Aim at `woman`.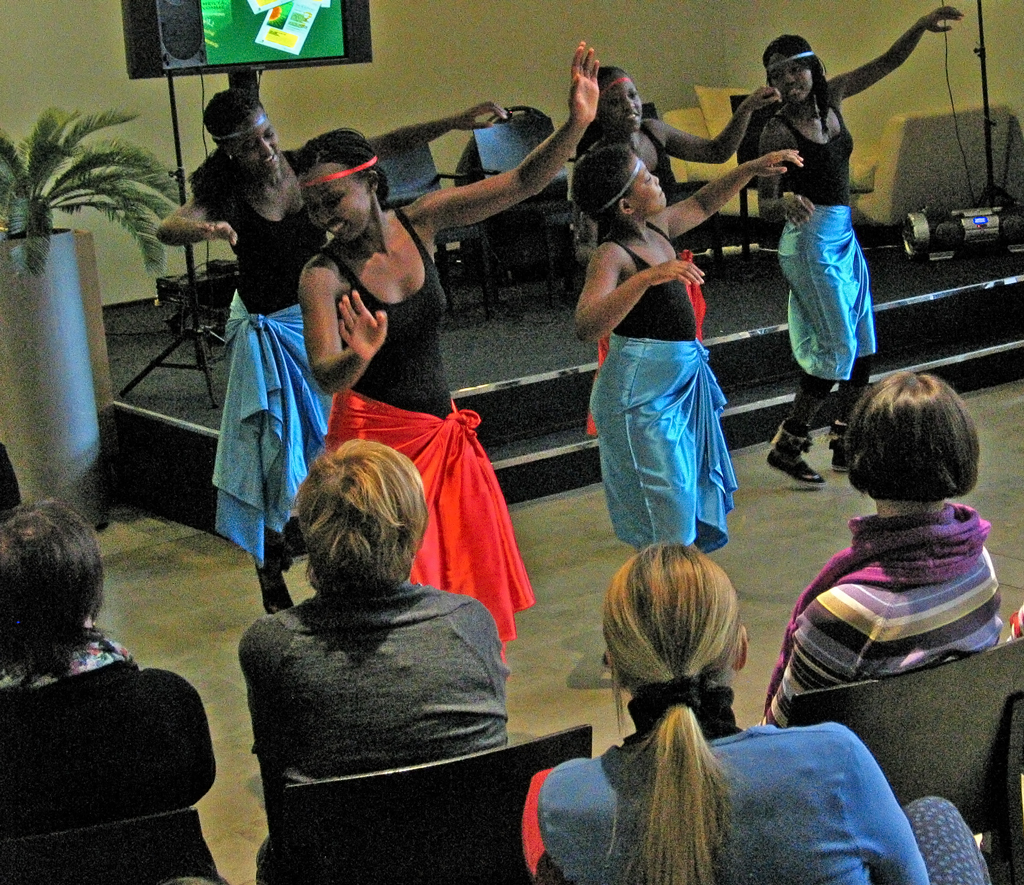
Aimed at select_region(535, 548, 994, 884).
